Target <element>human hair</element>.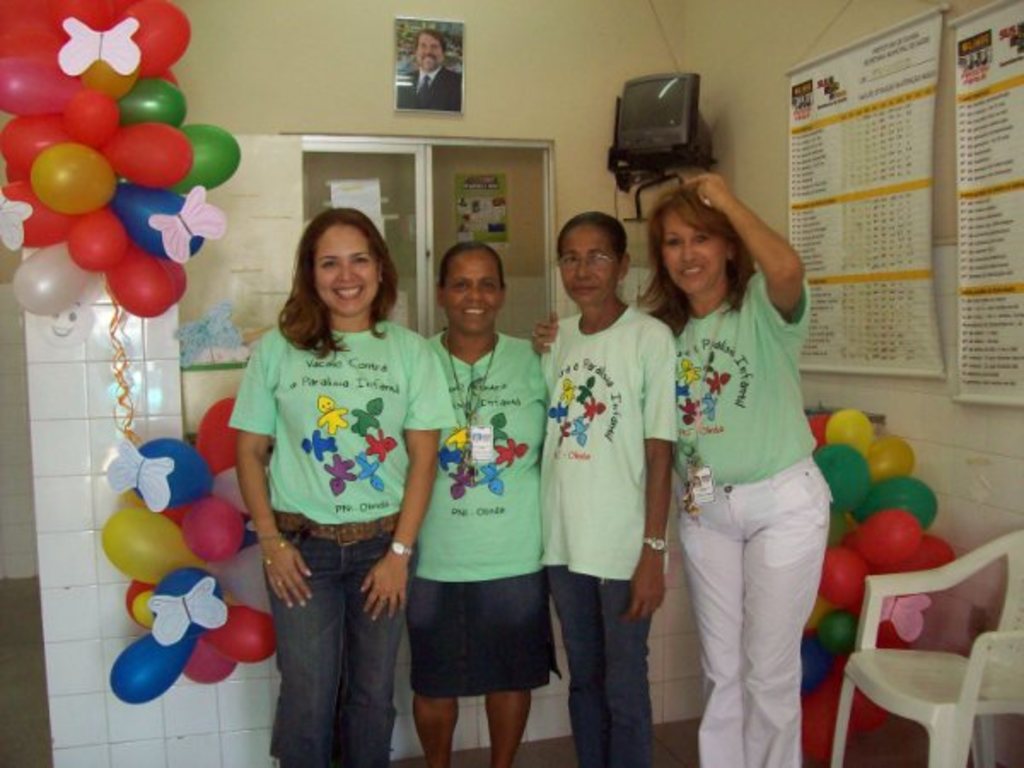
Target region: bbox(413, 24, 445, 53).
